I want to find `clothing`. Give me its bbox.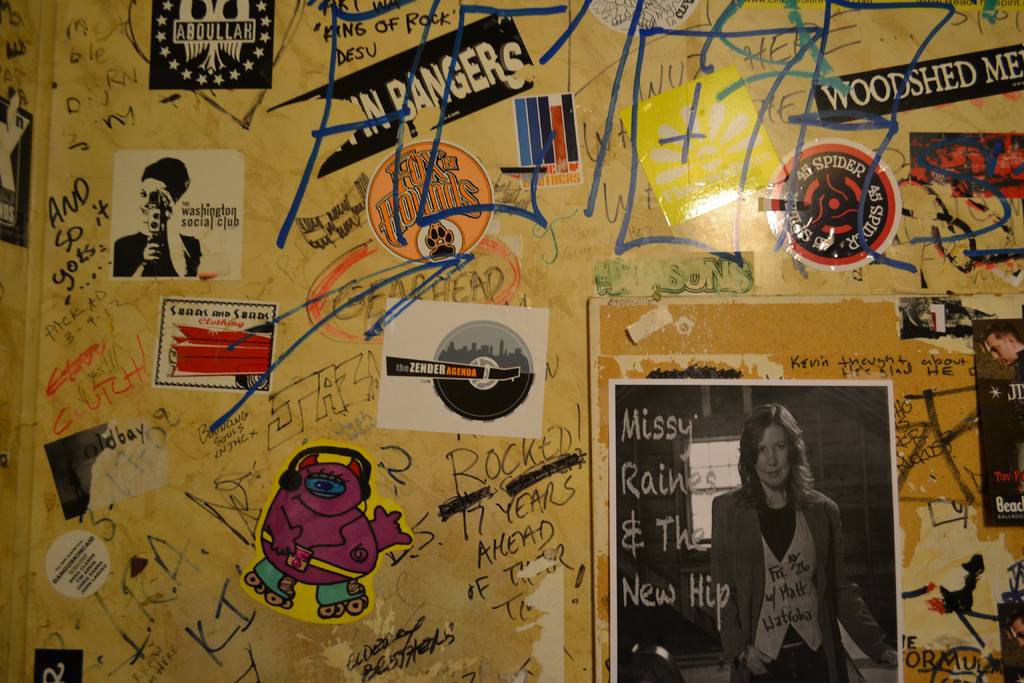
bbox=[1013, 347, 1023, 495].
